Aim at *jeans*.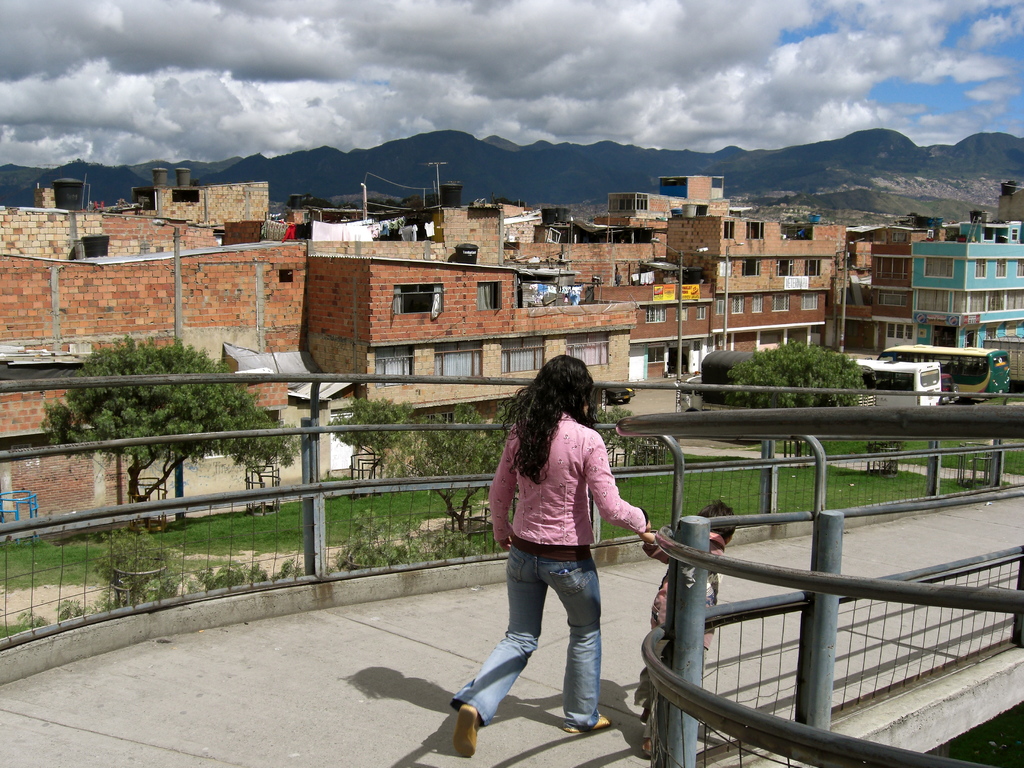
Aimed at 451 548 604 728.
